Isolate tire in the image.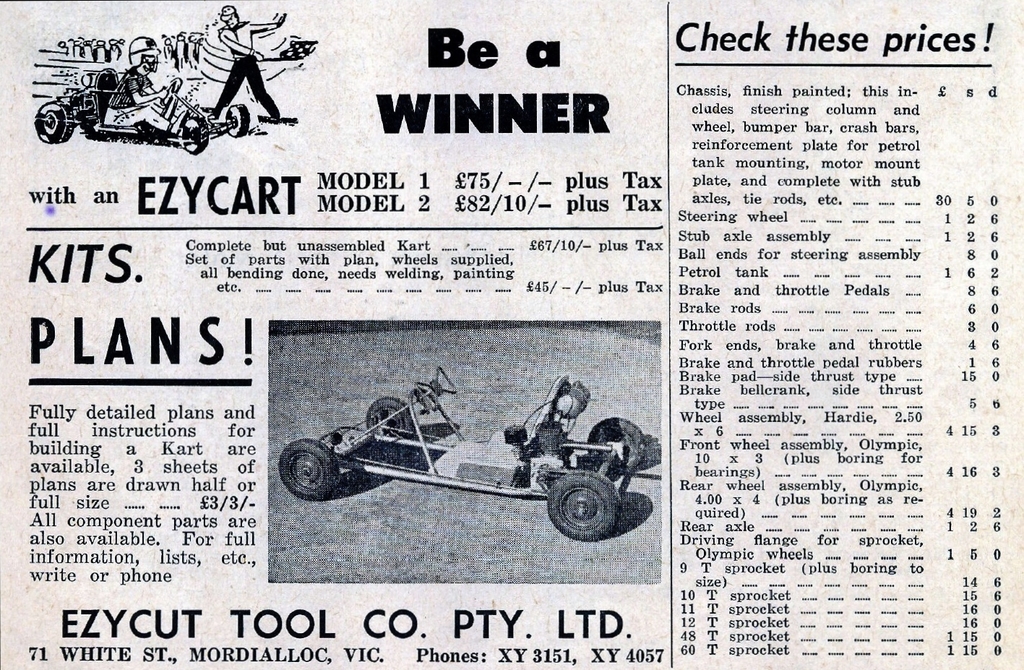
Isolated region: {"left": 226, "top": 104, "right": 249, "bottom": 137}.
